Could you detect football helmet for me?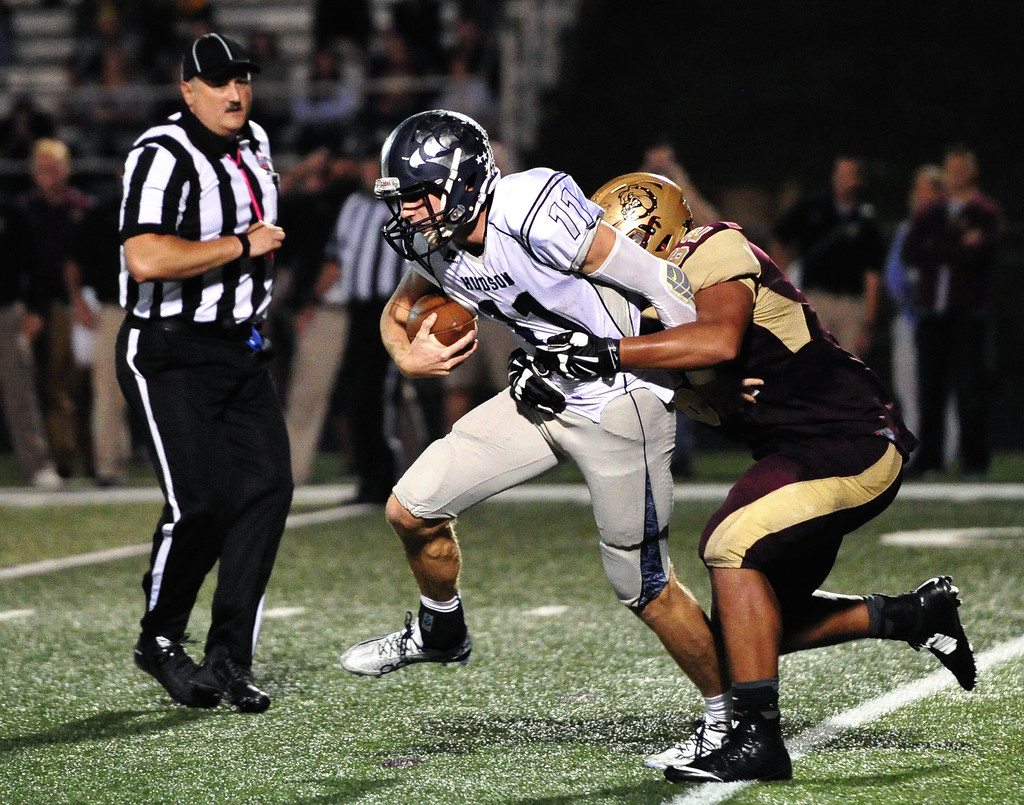
Detection result: [x1=374, y1=107, x2=501, y2=263].
